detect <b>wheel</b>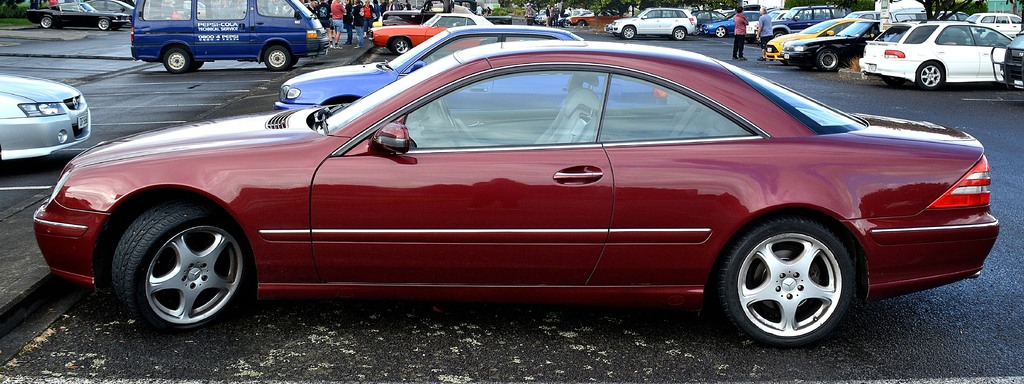
726 210 865 342
